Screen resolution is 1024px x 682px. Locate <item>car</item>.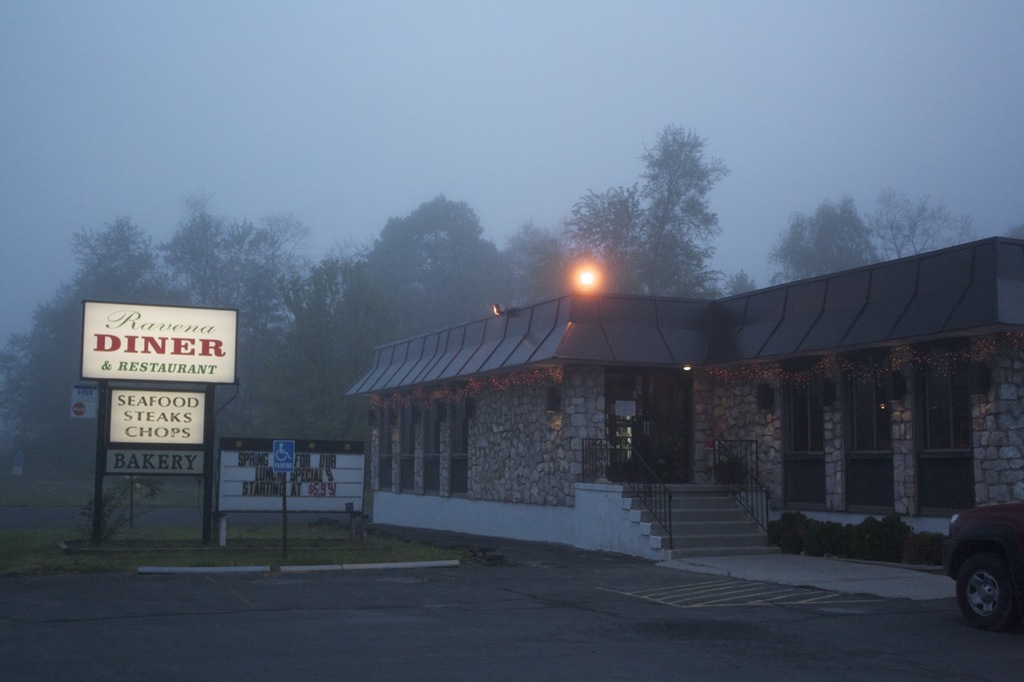
box(911, 503, 1023, 598).
